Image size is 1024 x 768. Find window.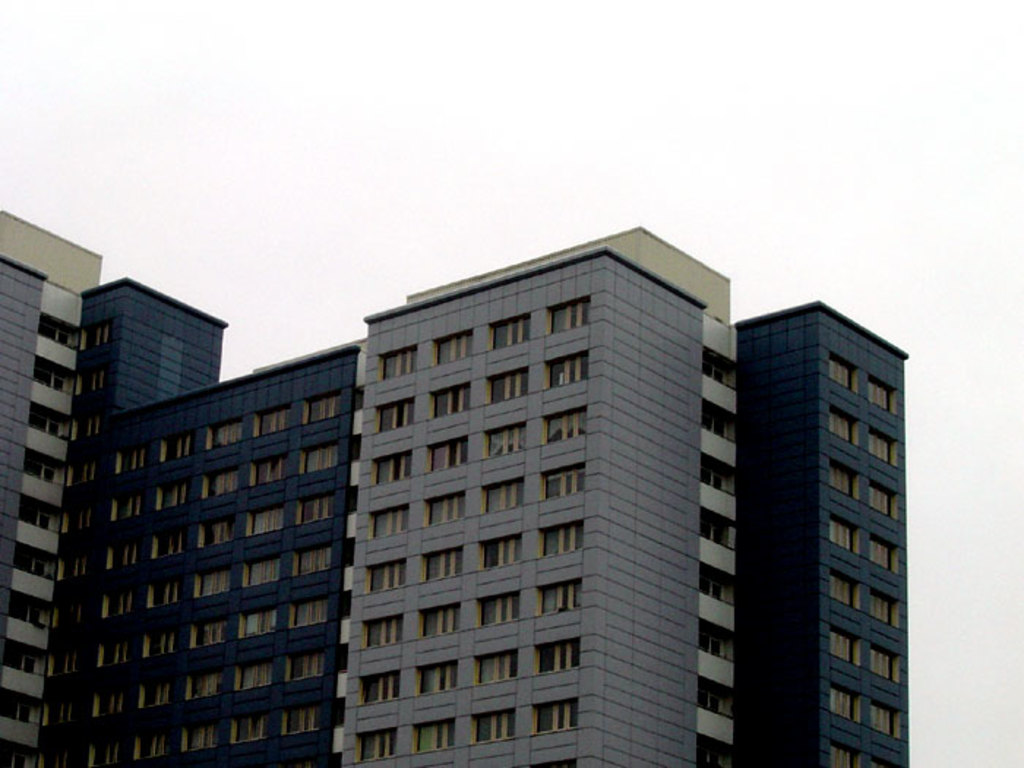
[x1=471, y1=423, x2=531, y2=464].
